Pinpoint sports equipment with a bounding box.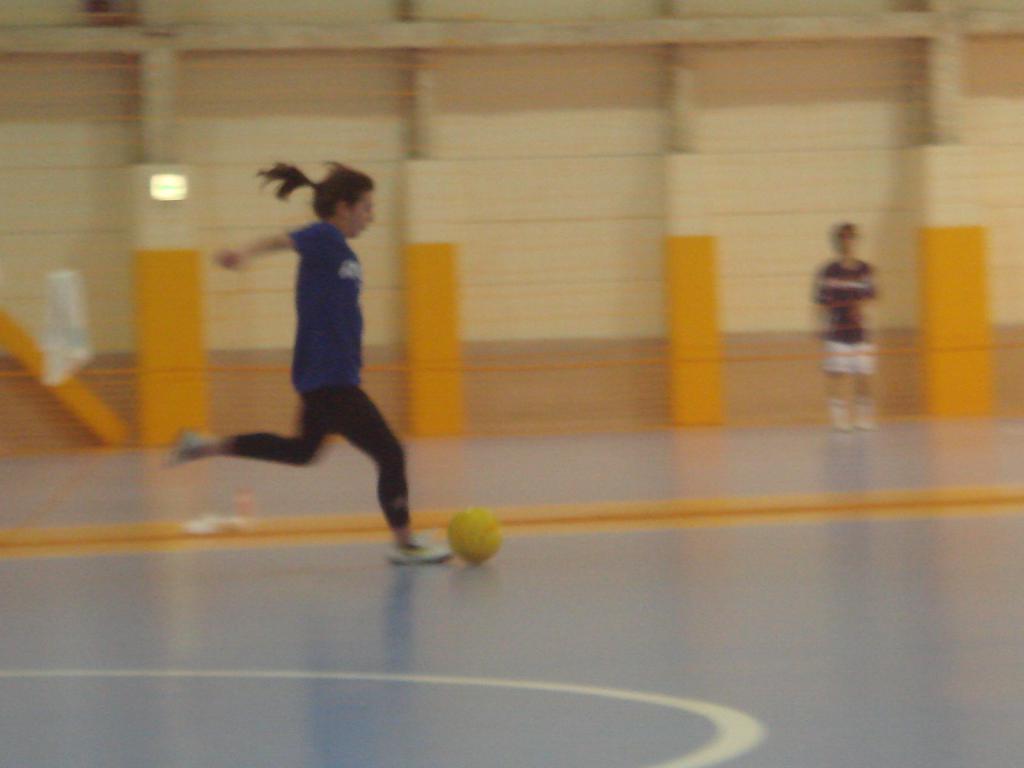
446 507 503 566.
